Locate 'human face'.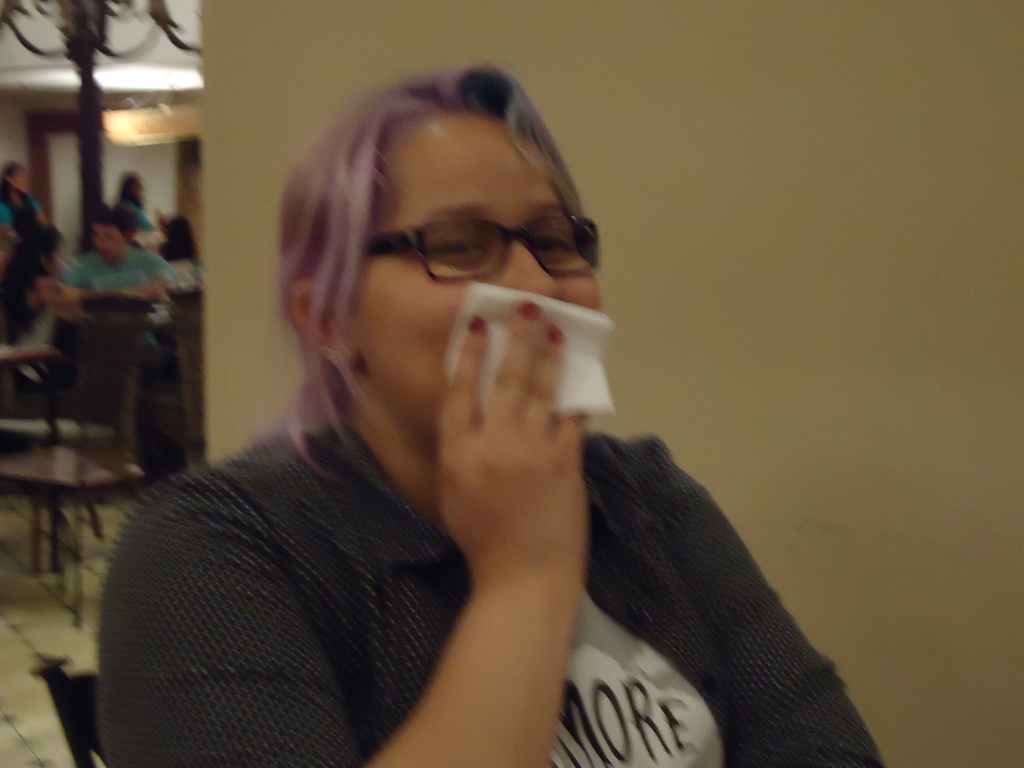
Bounding box: 365 118 601 435.
